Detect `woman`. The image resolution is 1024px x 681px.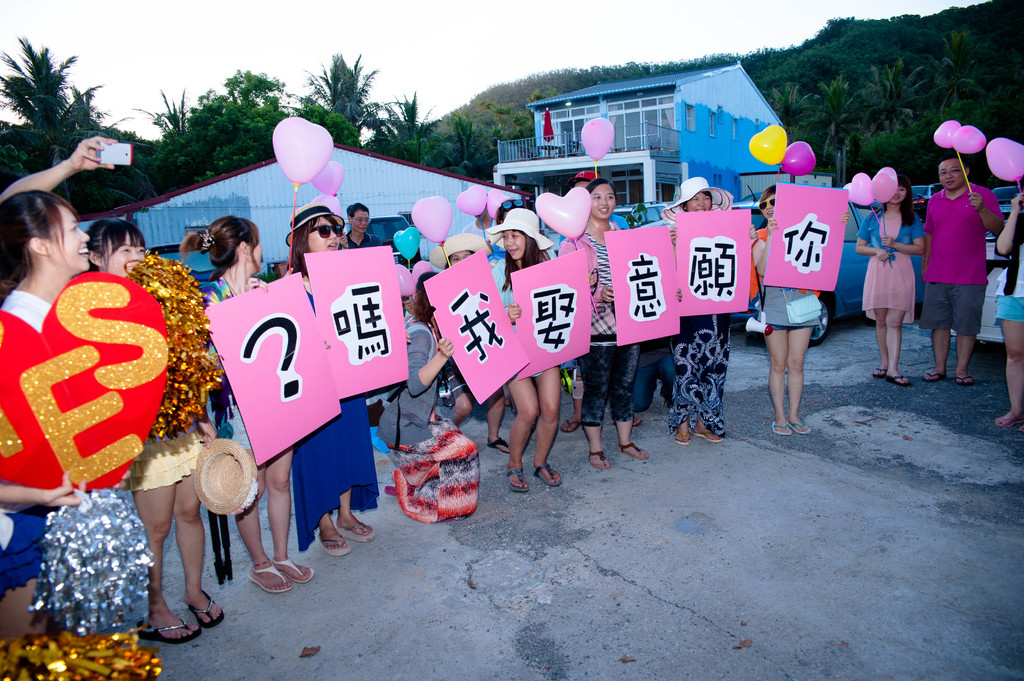
(177,212,321,595).
